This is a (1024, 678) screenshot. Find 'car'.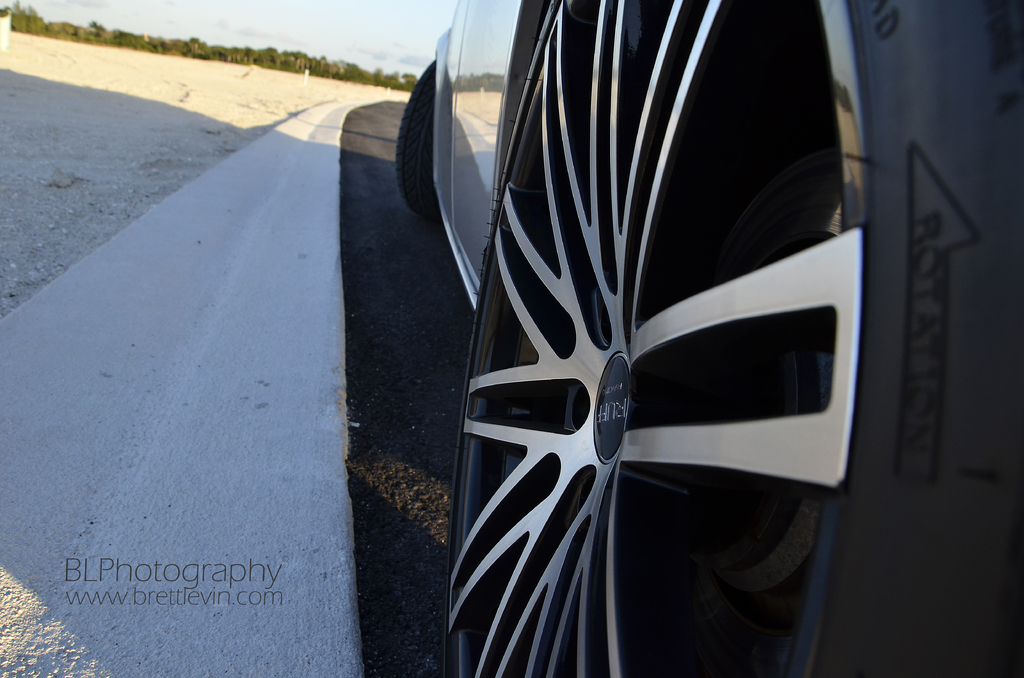
Bounding box: bbox=[396, 0, 1023, 677].
